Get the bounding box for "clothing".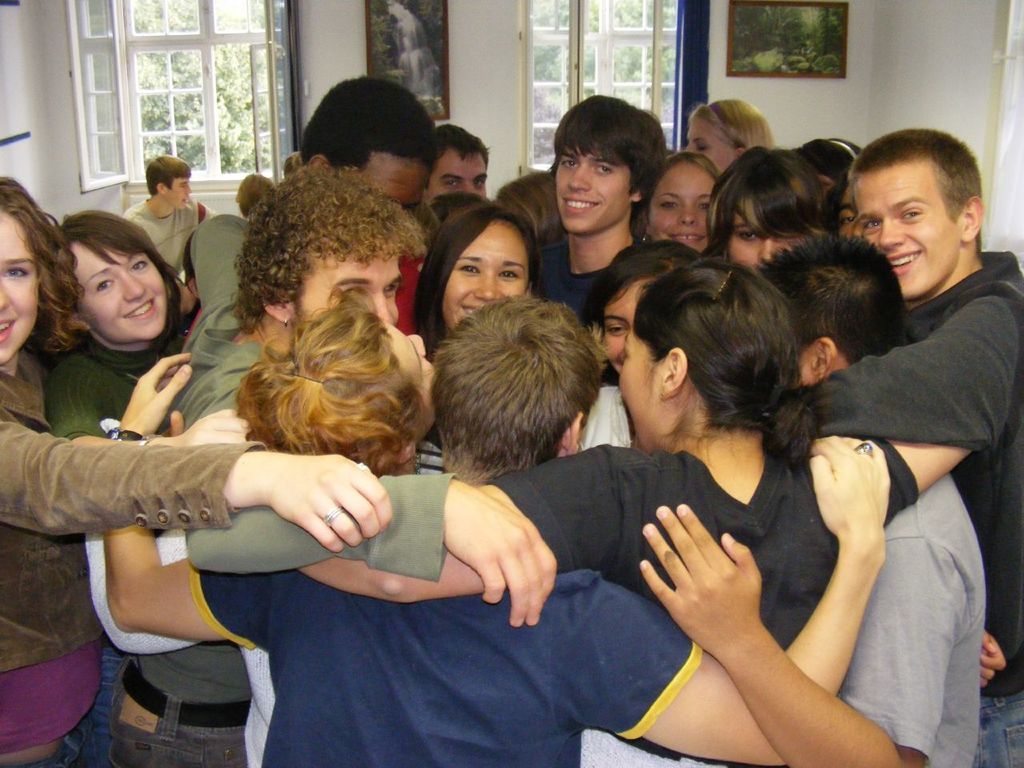
box(562, 387, 644, 457).
